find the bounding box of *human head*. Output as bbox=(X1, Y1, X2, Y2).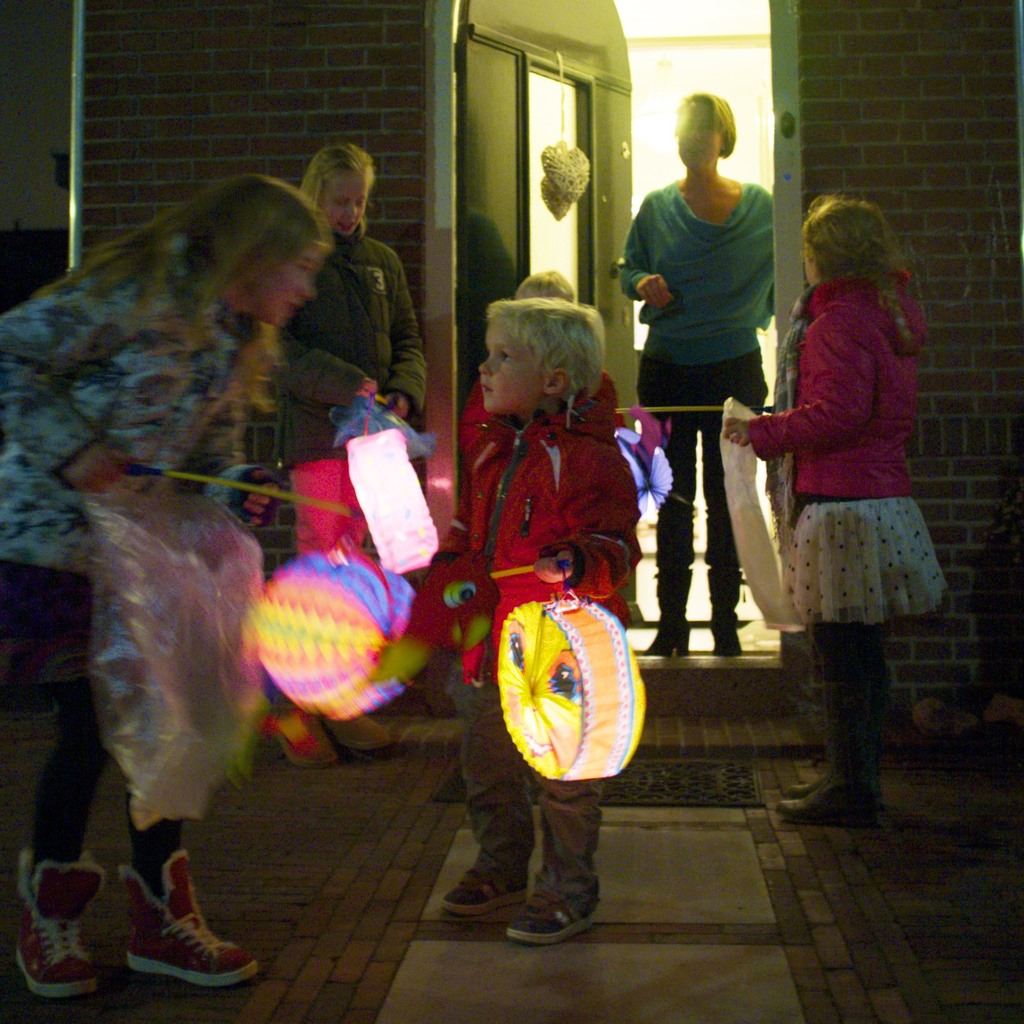
bbox=(515, 269, 577, 297).
